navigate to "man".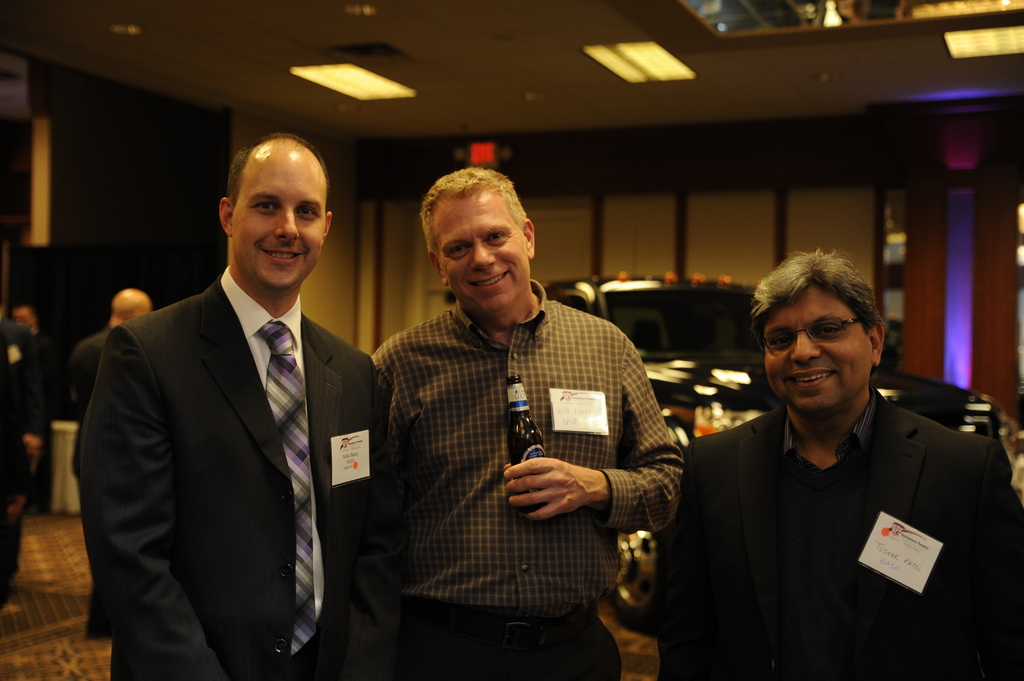
Navigation target: pyautogui.locateOnScreen(70, 285, 152, 638).
